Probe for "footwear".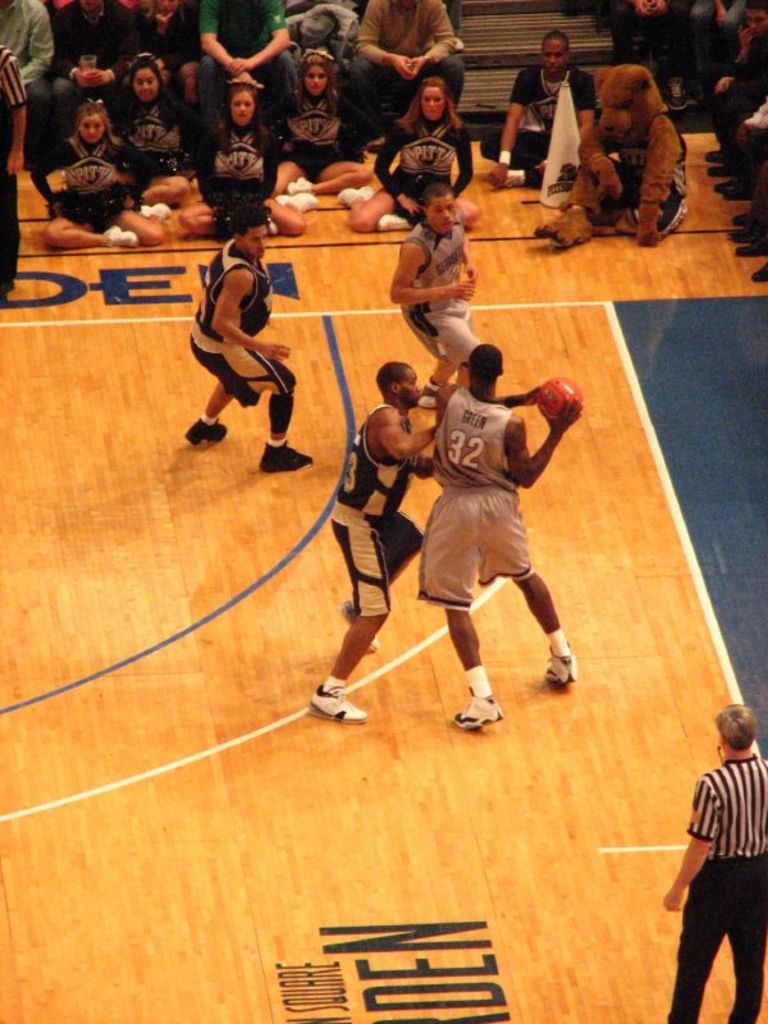
Probe result: box(278, 191, 317, 214).
